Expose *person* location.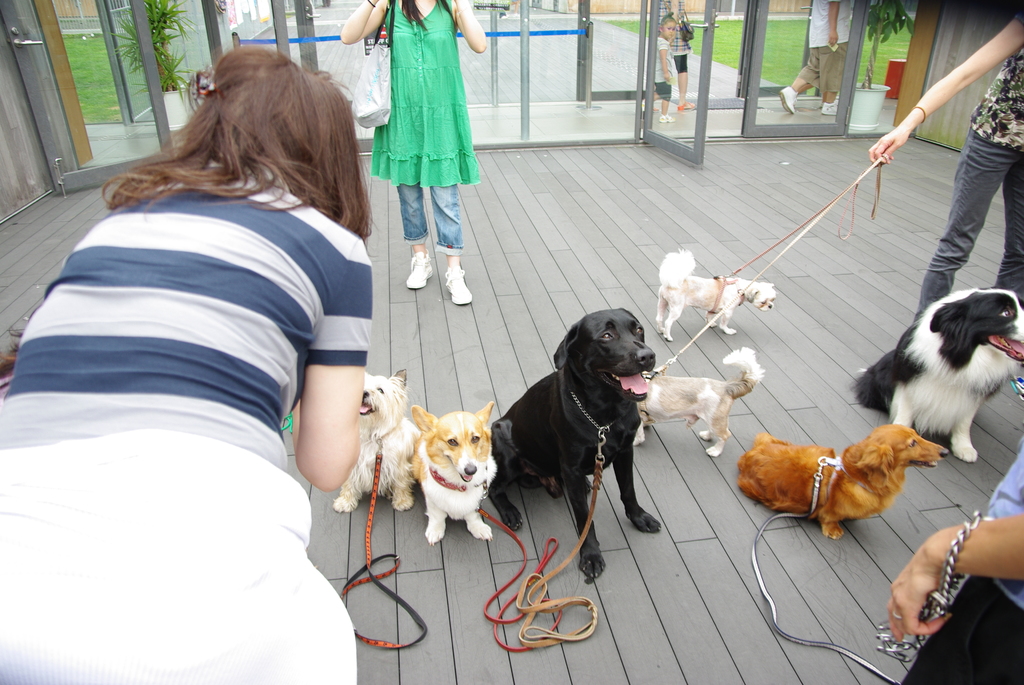
Exposed at 648,13,675,126.
